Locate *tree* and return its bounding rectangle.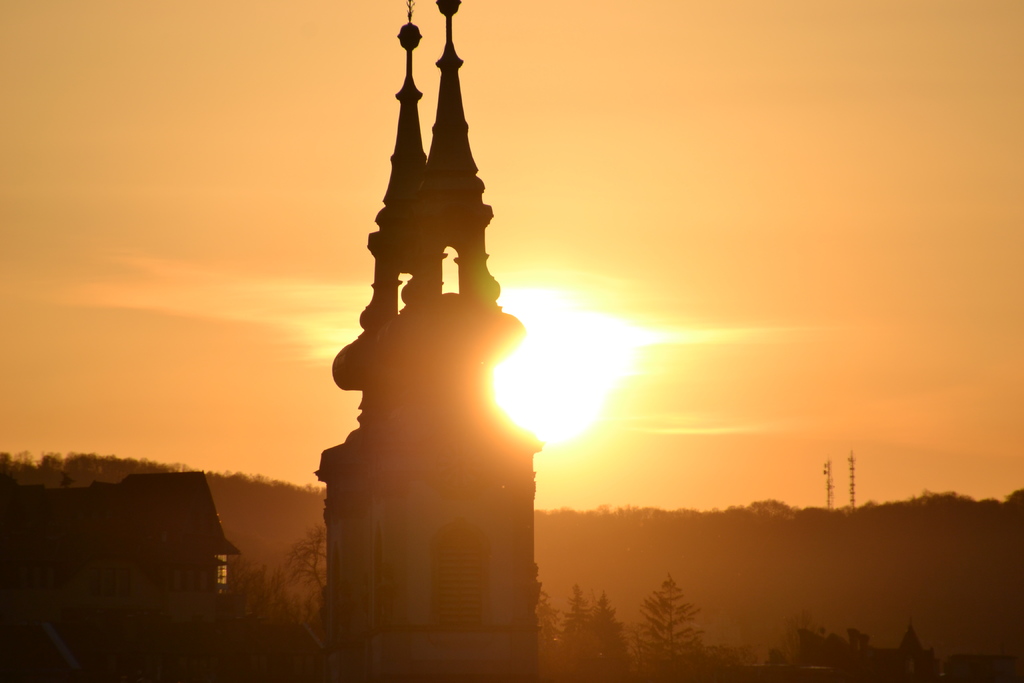
bbox=(161, 464, 192, 473).
